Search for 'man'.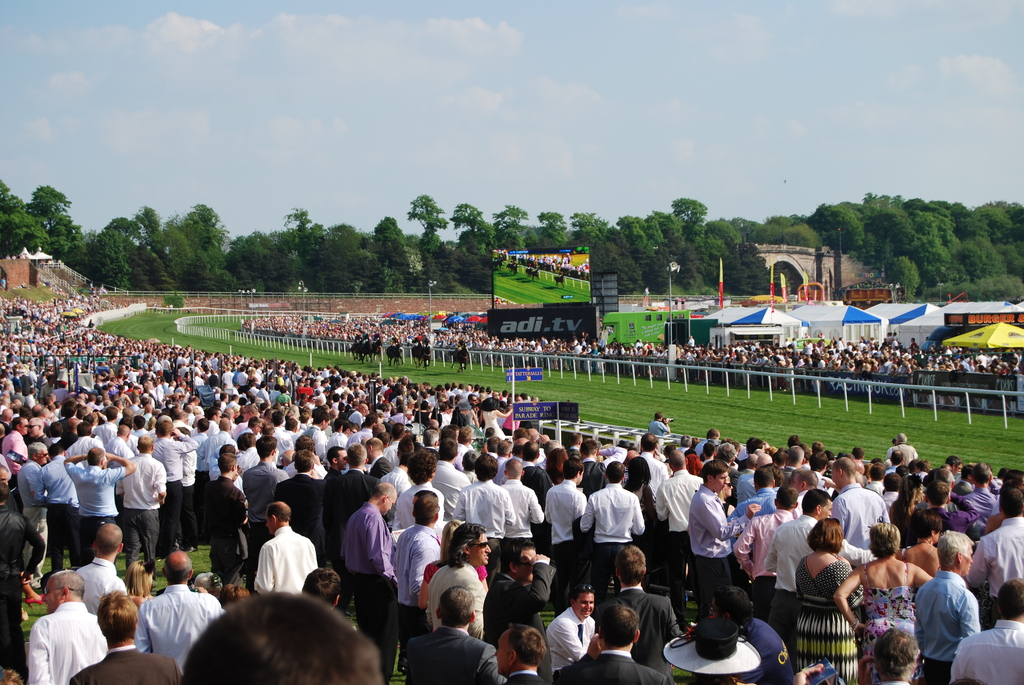
Found at {"x1": 53, "y1": 418, "x2": 76, "y2": 446}.
